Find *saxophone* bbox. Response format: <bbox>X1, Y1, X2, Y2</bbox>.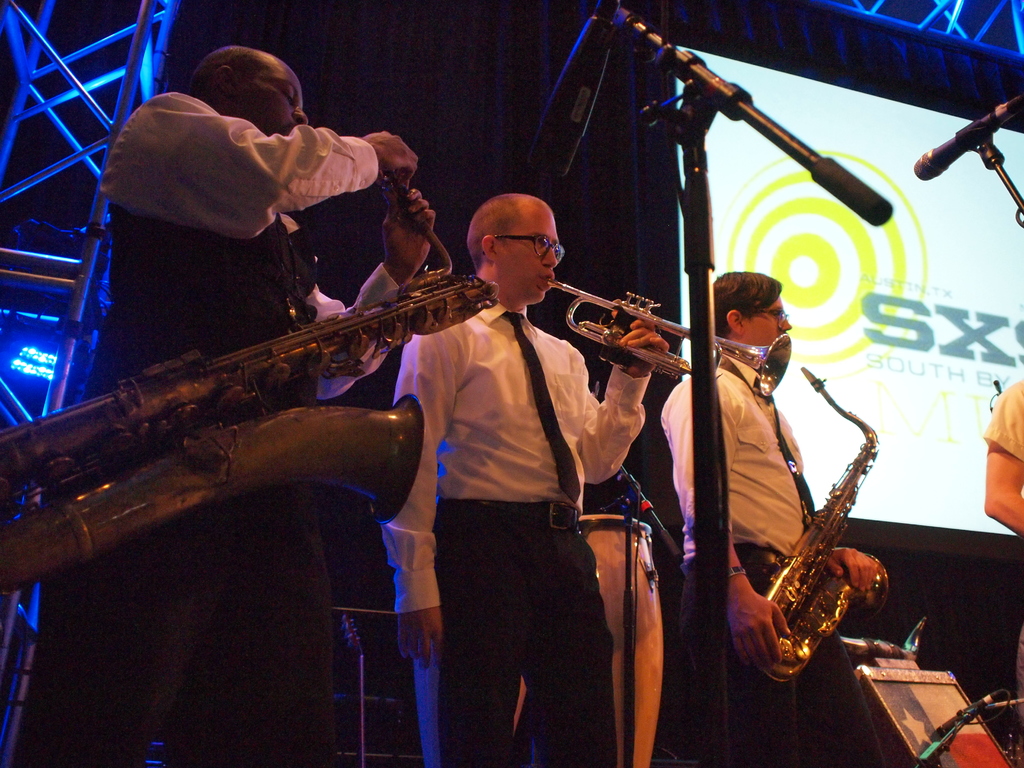
<bbox>0, 166, 504, 587</bbox>.
